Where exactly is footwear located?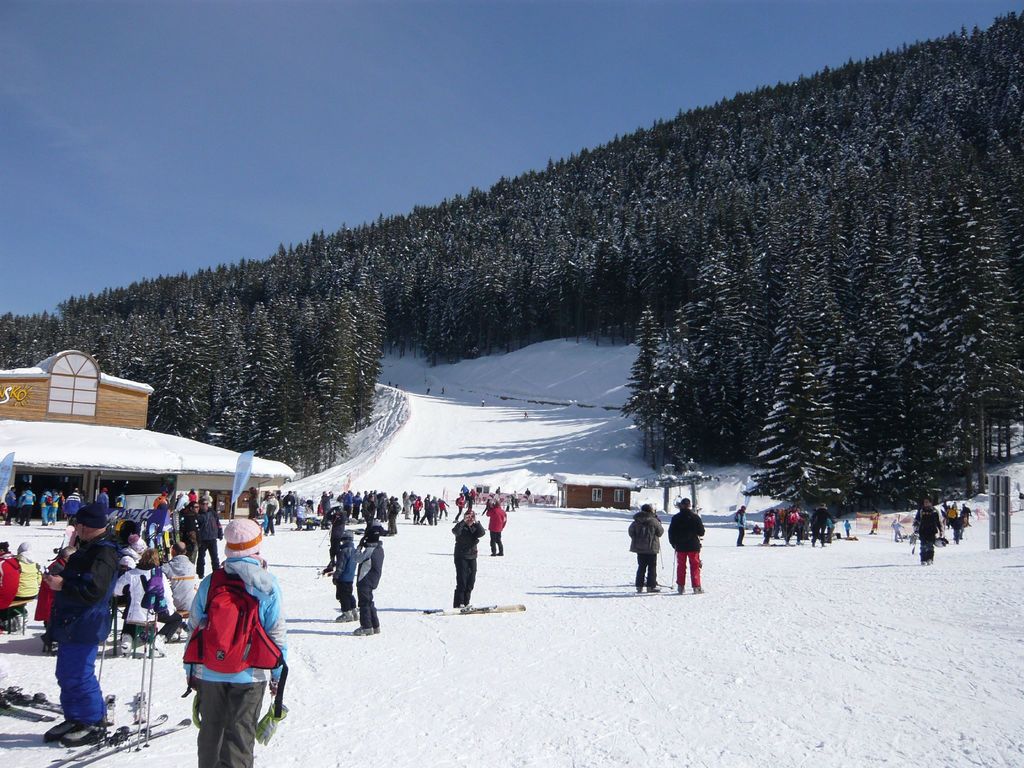
Its bounding box is 647,588,662,597.
